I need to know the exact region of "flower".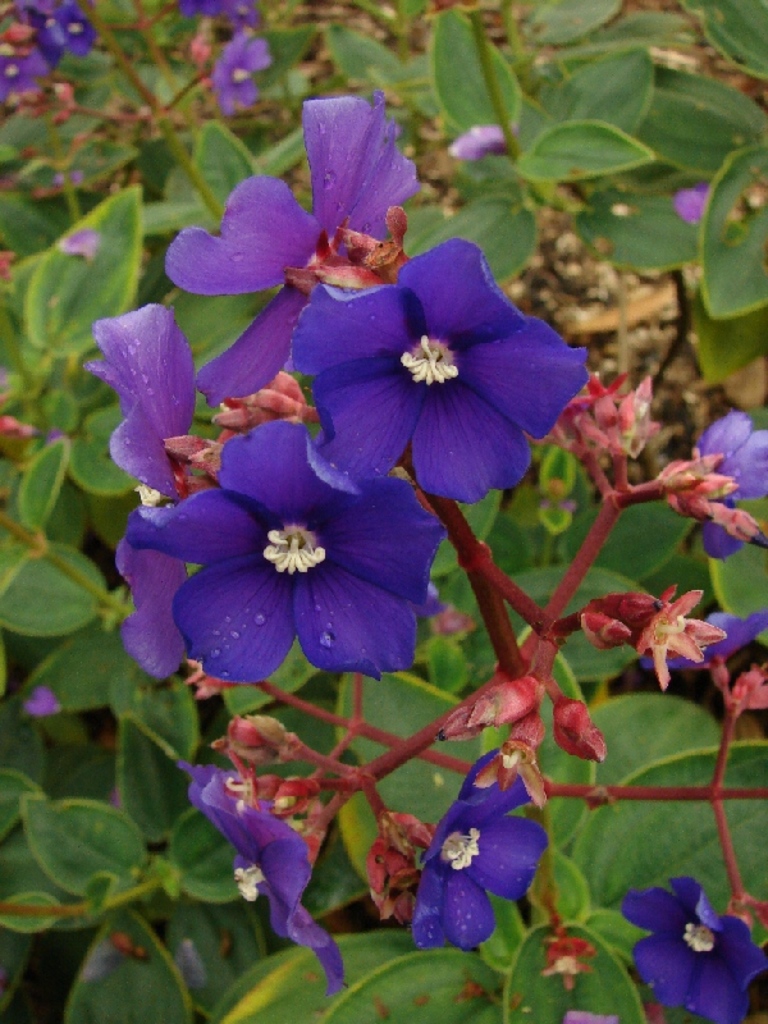
Region: box(415, 750, 550, 947).
